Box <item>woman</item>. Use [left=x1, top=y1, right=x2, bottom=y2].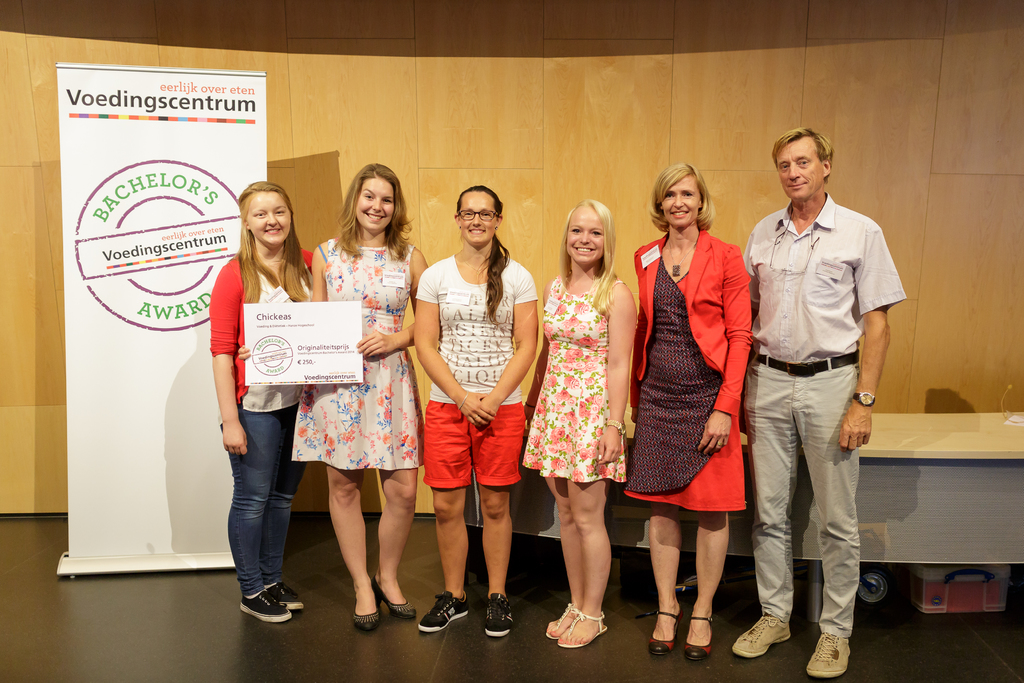
[left=406, top=180, right=535, bottom=624].
